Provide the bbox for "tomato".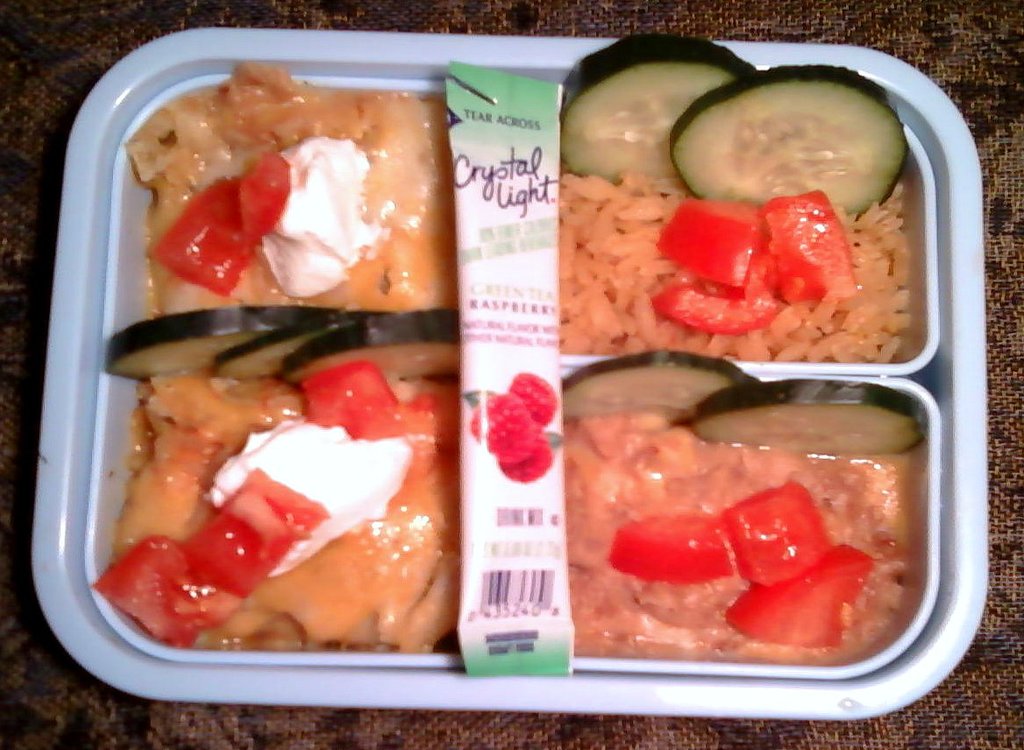
(306,369,387,430).
